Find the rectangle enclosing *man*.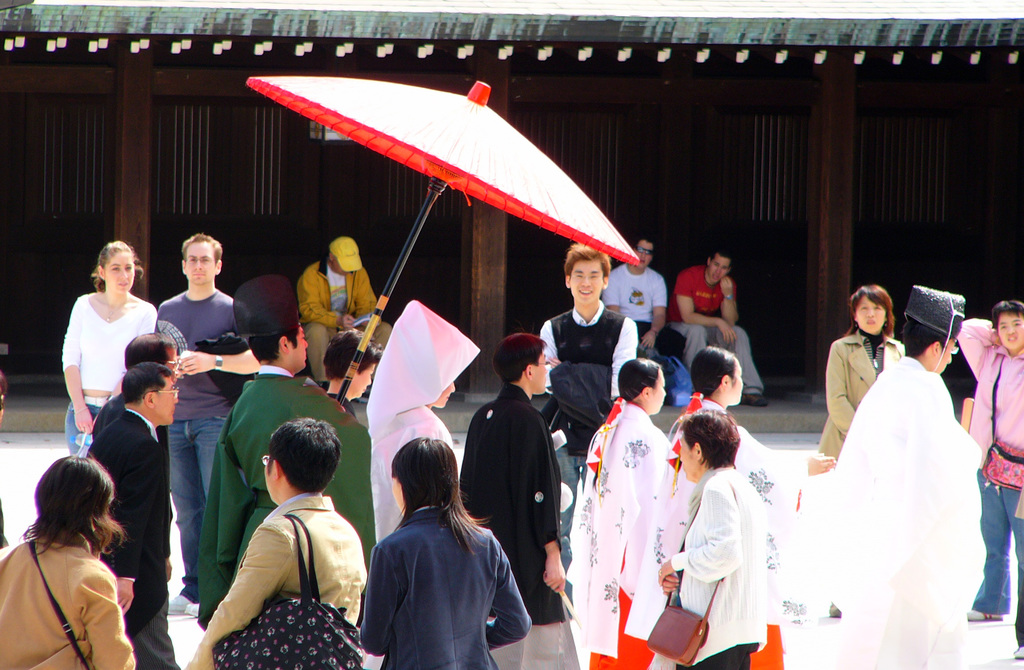
crop(184, 419, 366, 669).
